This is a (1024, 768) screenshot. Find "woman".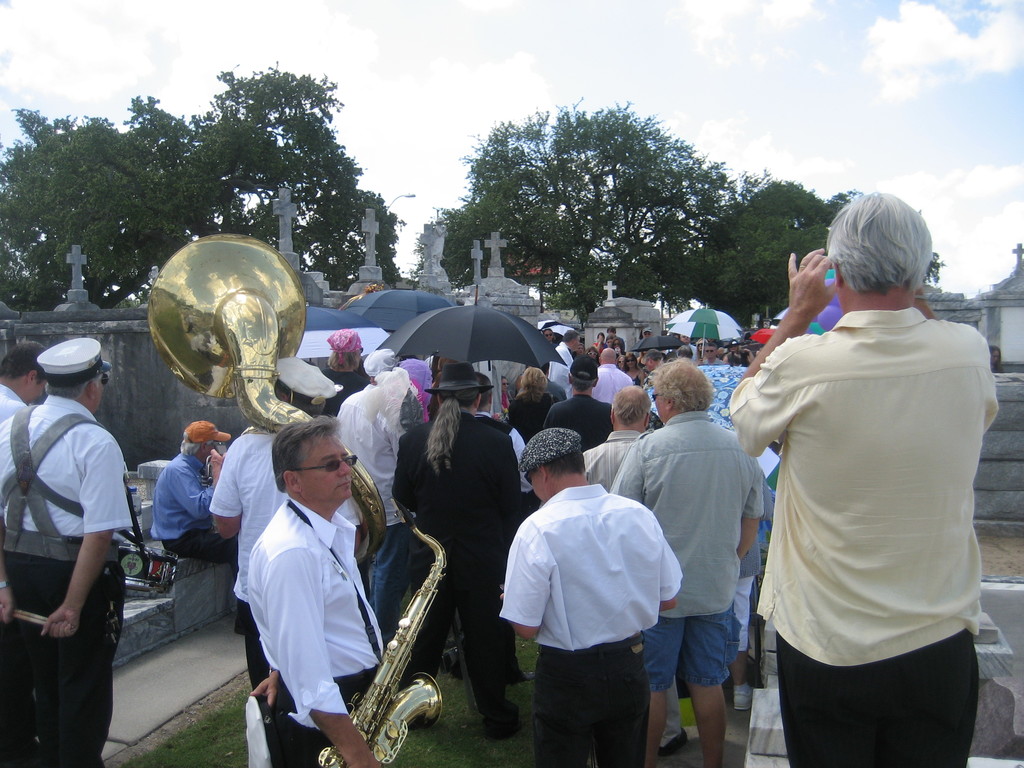
Bounding box: [left=623, top=353, right=644, bottom=388].
